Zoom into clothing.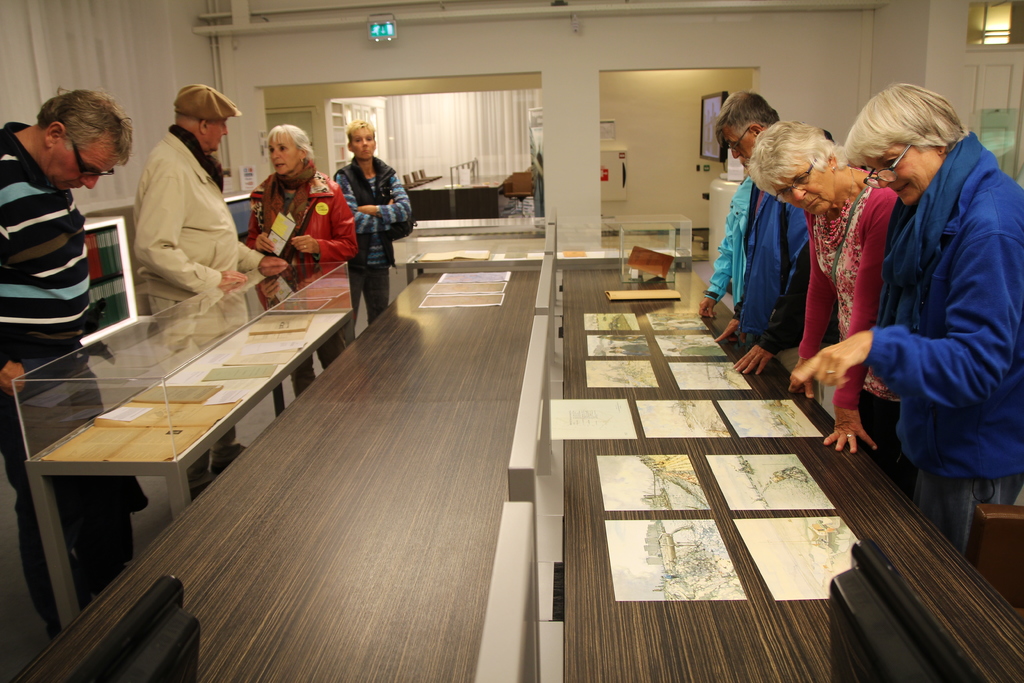
Zoom target: bbox=(792, 173, 904, 495).
